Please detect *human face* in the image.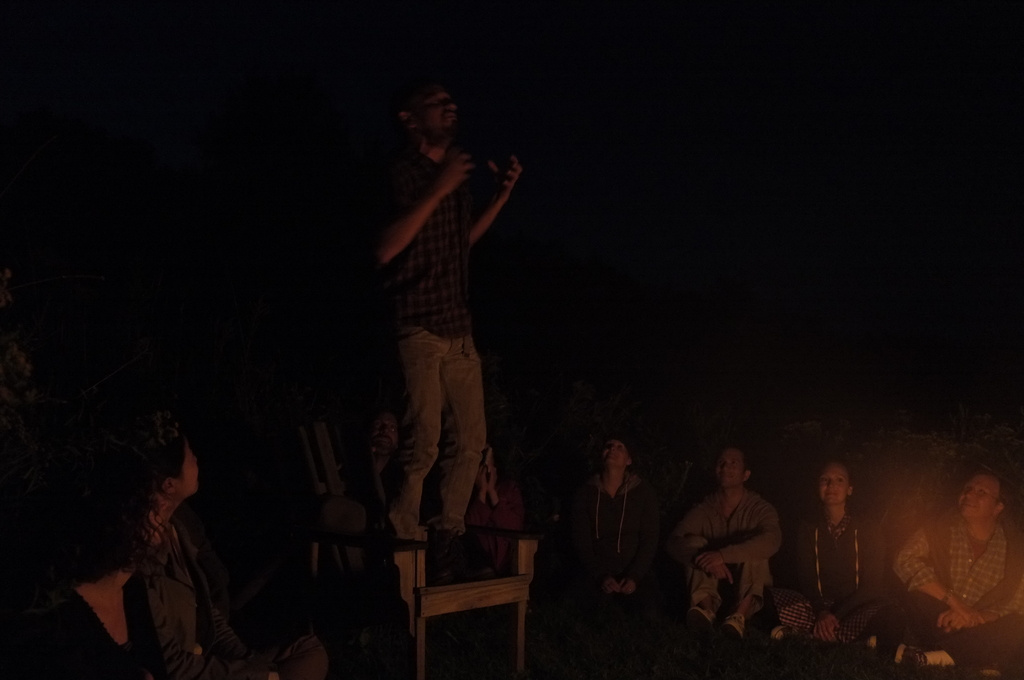
175, 439, 203, 493.
